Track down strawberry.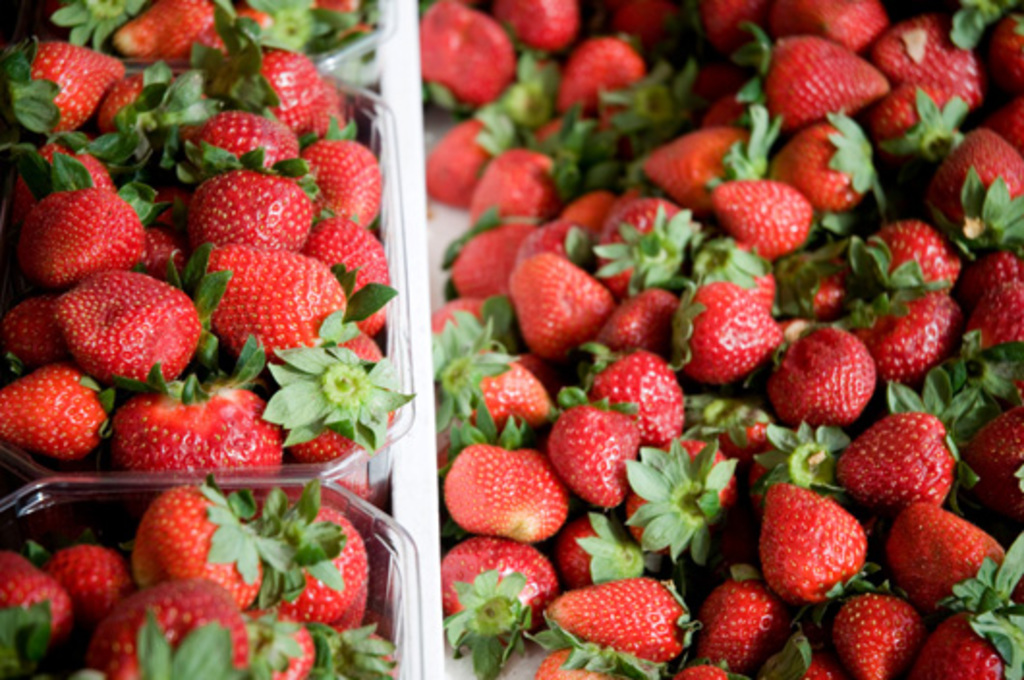
Tracked to 448/444/568/605.
